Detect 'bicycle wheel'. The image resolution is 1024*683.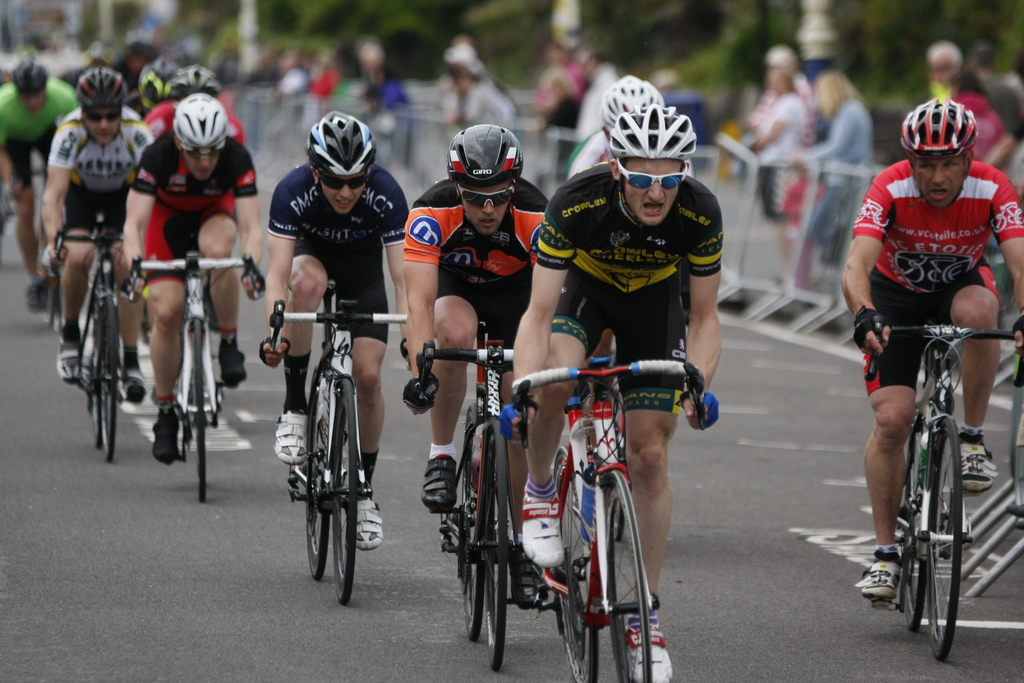
l=897, t=398, r=932, b=632.
